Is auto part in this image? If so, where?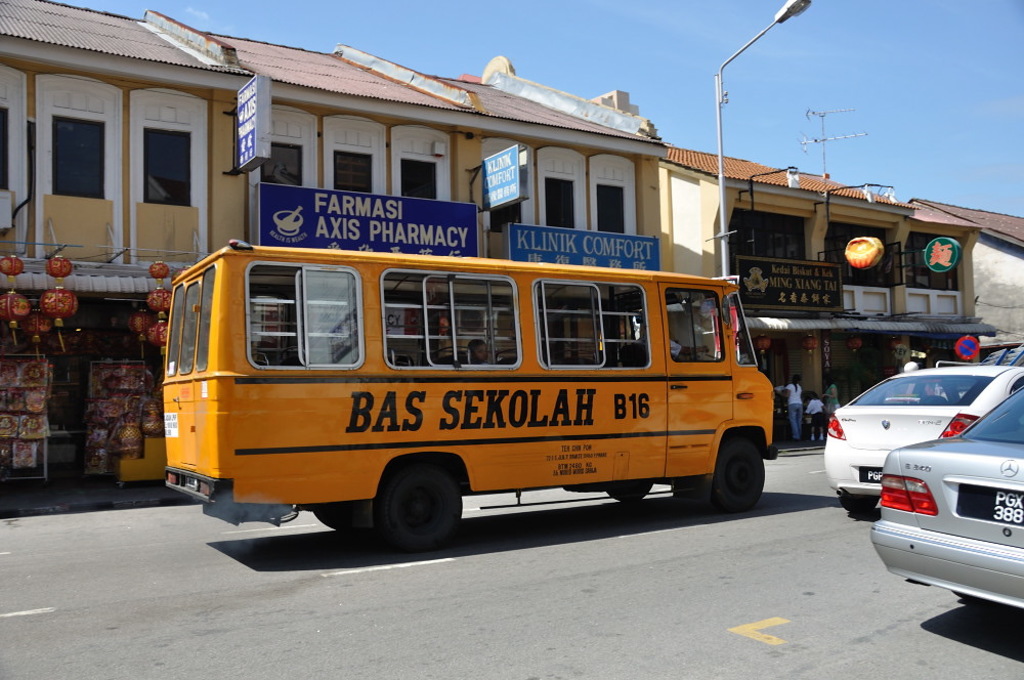
Yes, at <box>377,467,462,552</box>.
